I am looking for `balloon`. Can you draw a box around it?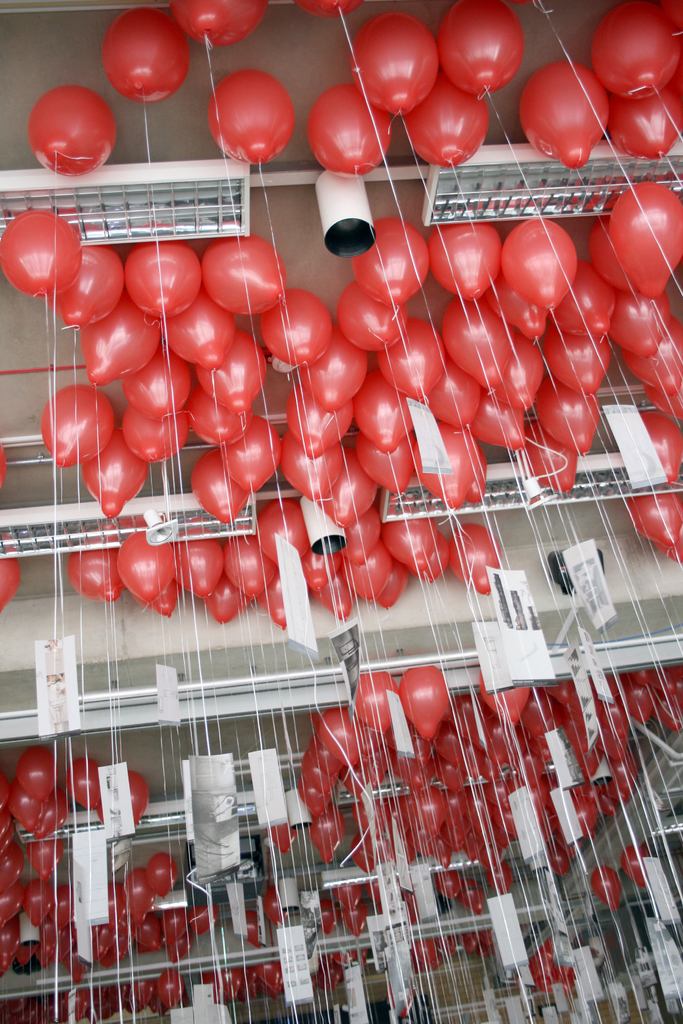
Sure, the bounding box is 131,593,147,612.
